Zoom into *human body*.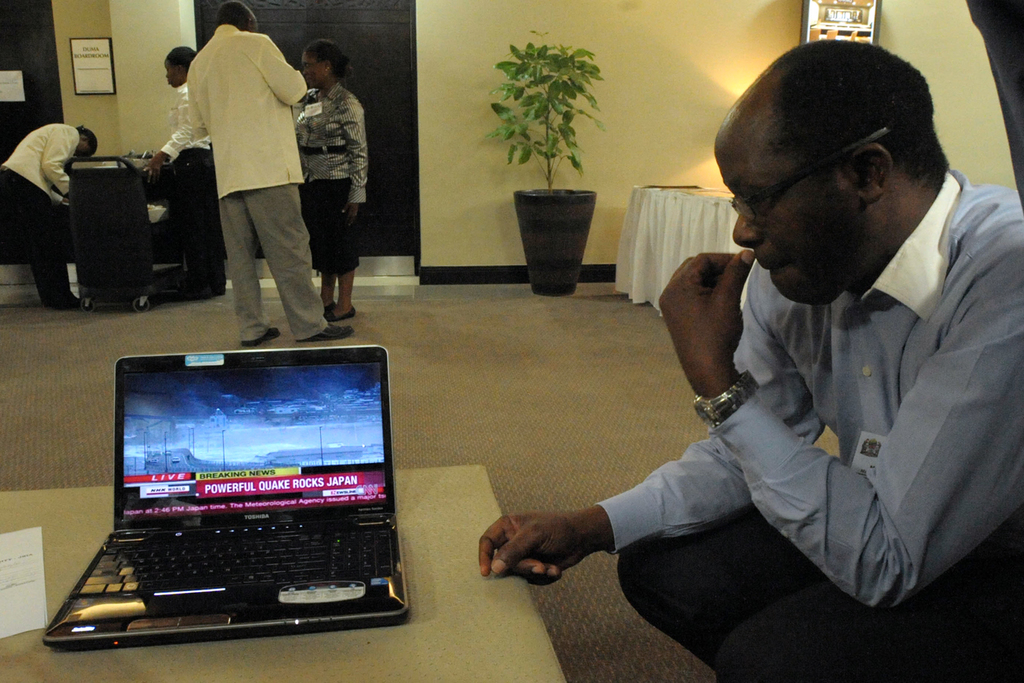
Zoom target: Rect(149, 45, 220, 291).
